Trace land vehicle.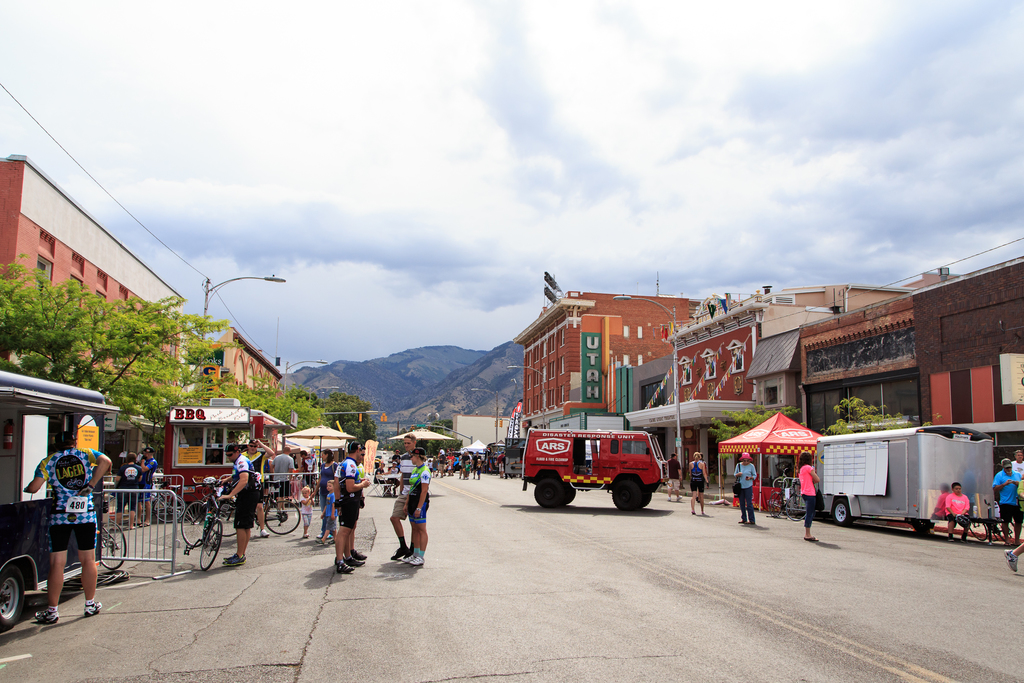
Traced to crop(0, 364, 123, 628).
